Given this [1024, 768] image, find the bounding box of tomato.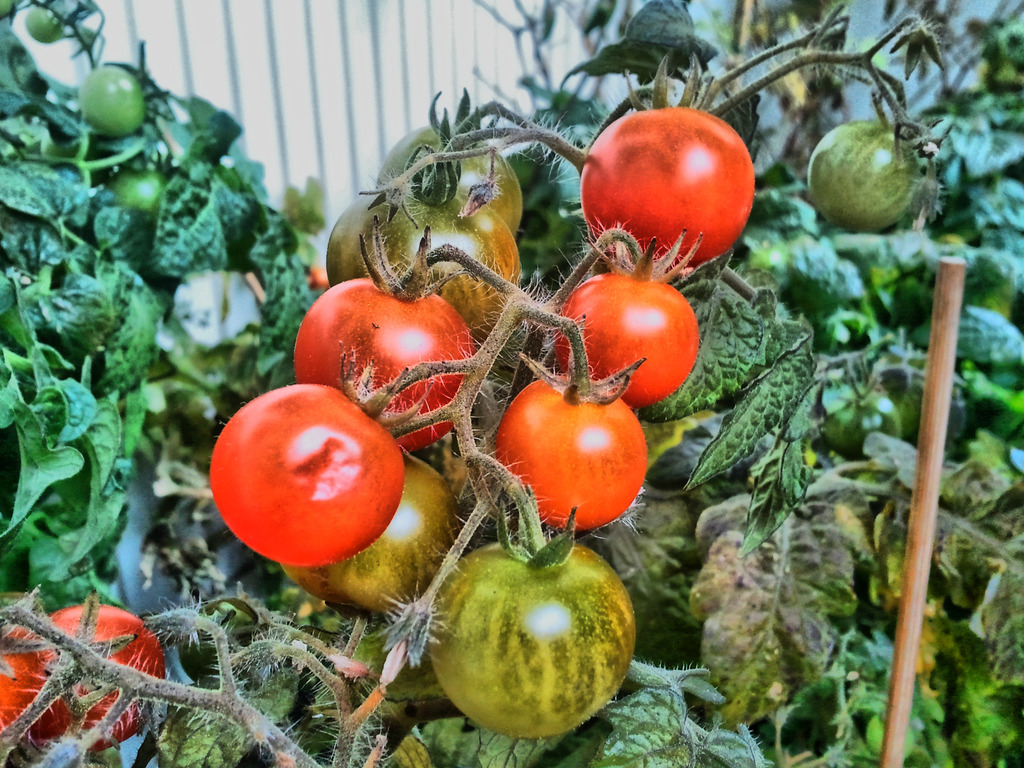
select_region(804, 116, 920, 234).
